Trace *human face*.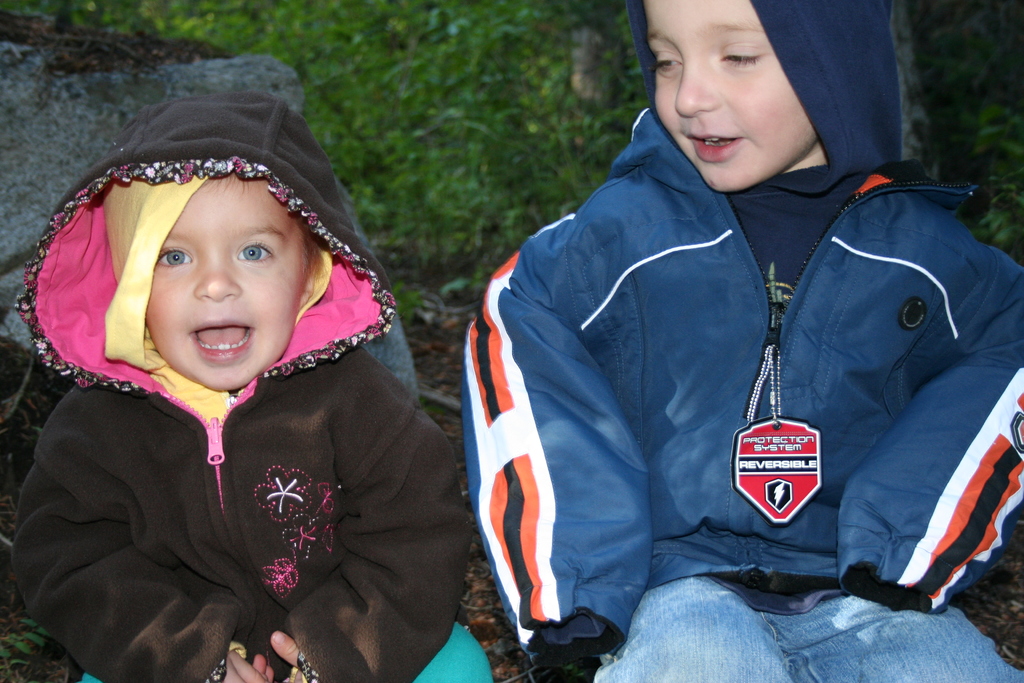
Traced to box(649, 0, 812, 186).
